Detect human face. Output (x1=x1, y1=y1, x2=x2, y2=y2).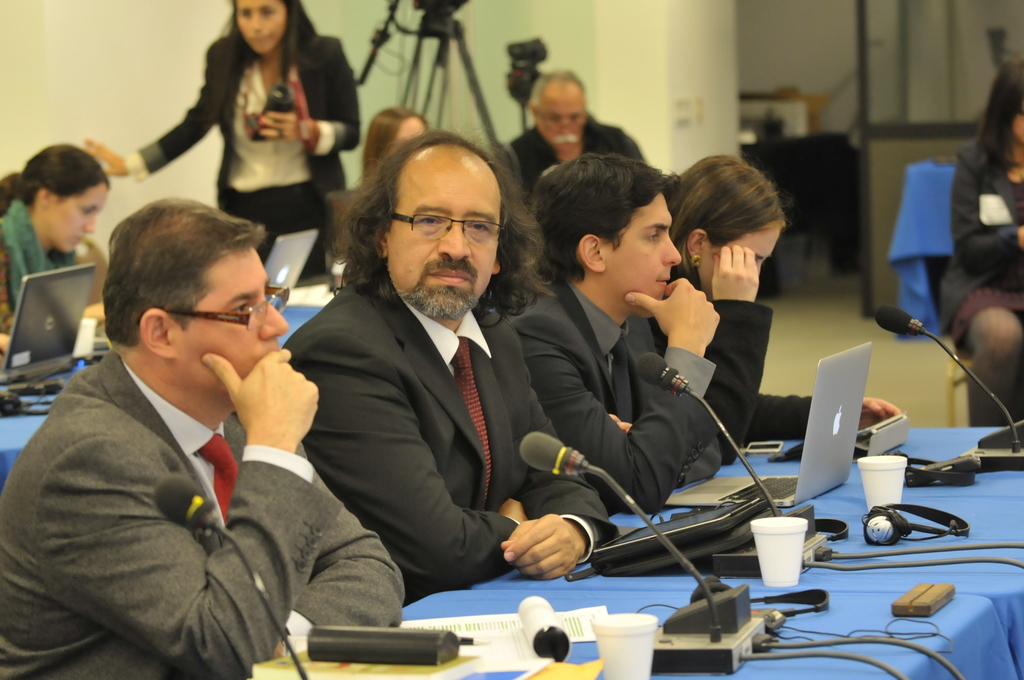
(x1=234, y1=0, x2=286, y2=53).
